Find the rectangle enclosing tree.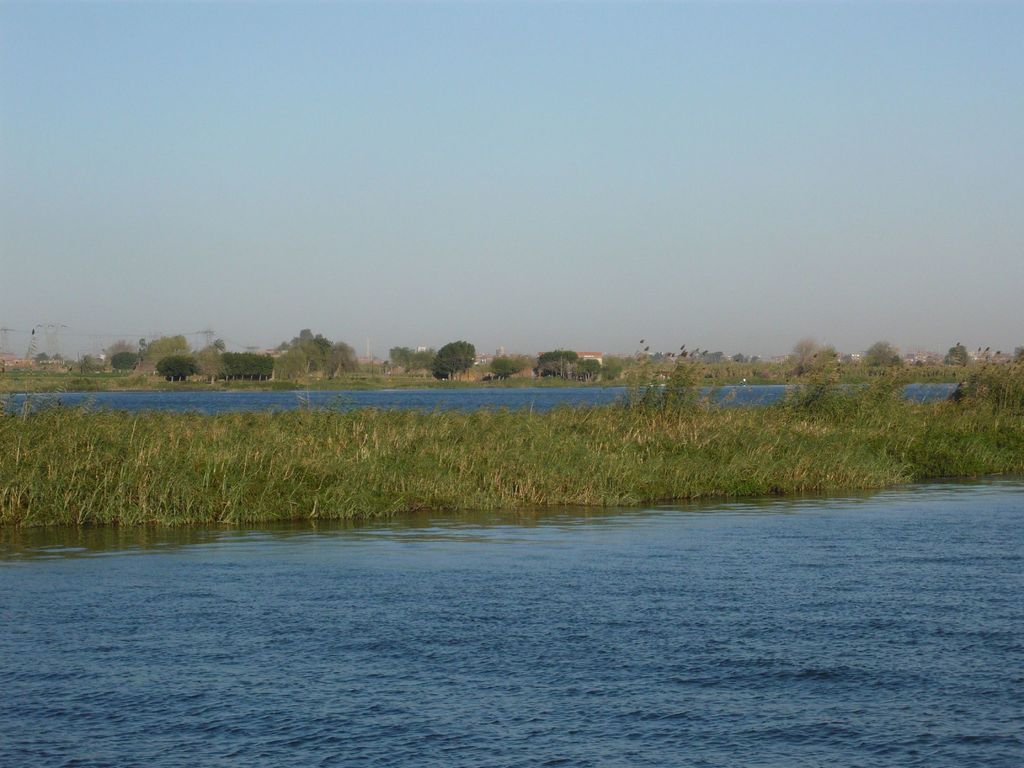
bbox=(424, 340, 475, 381).
